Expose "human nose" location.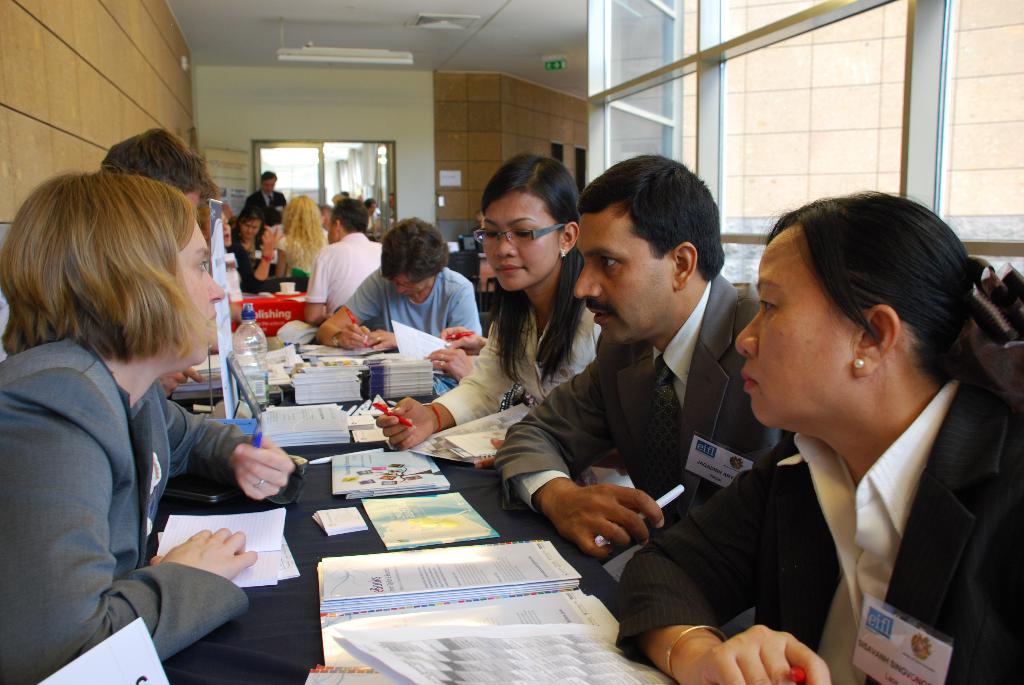
Exposed at 206:267:224:304.
